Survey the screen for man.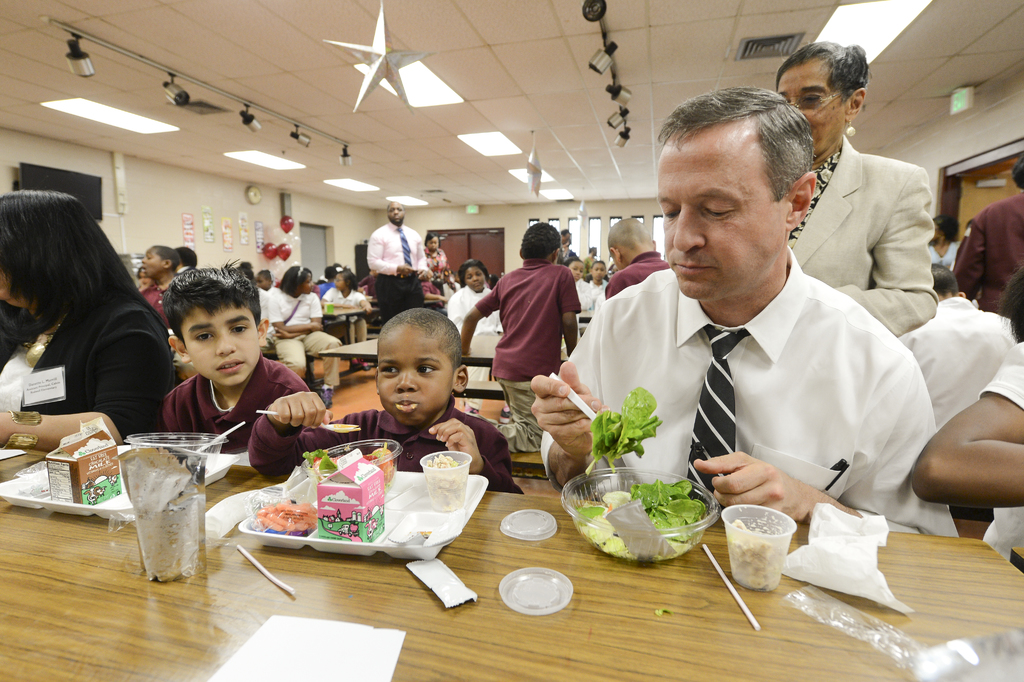
Survey found: box(901, 263, 1018, 433).
